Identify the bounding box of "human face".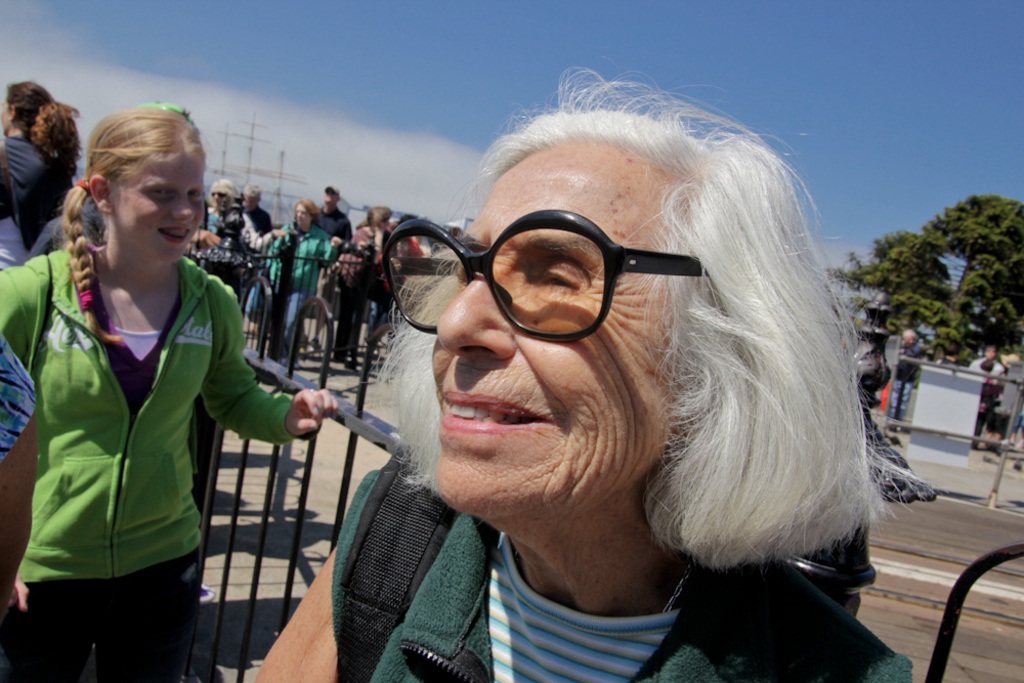
112 156 211 267.
